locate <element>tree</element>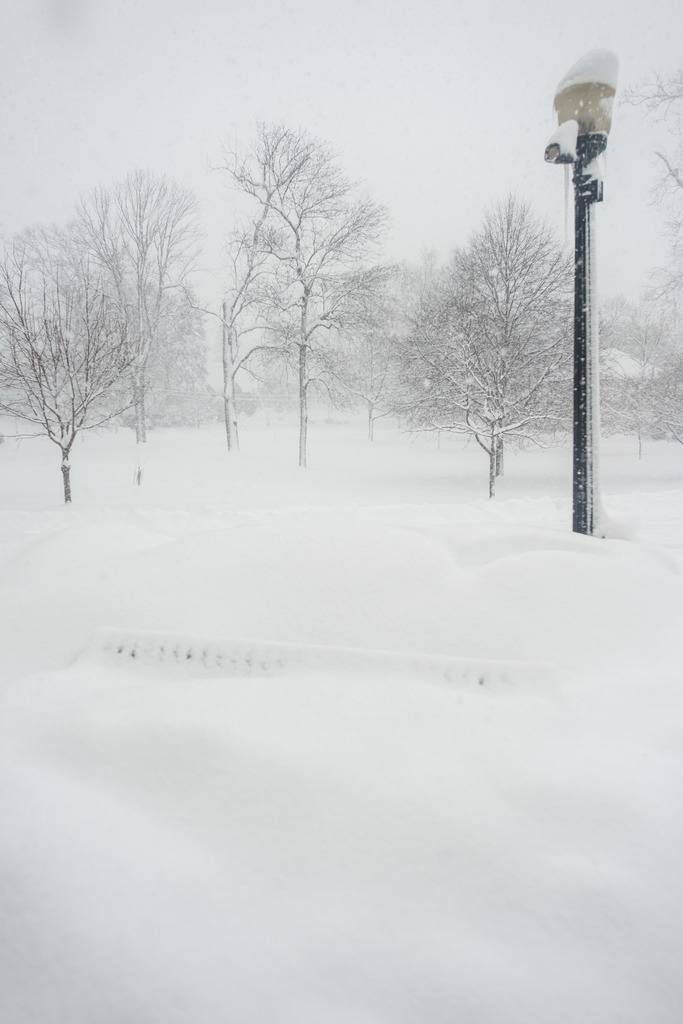
[314, 258, 405, 433]
